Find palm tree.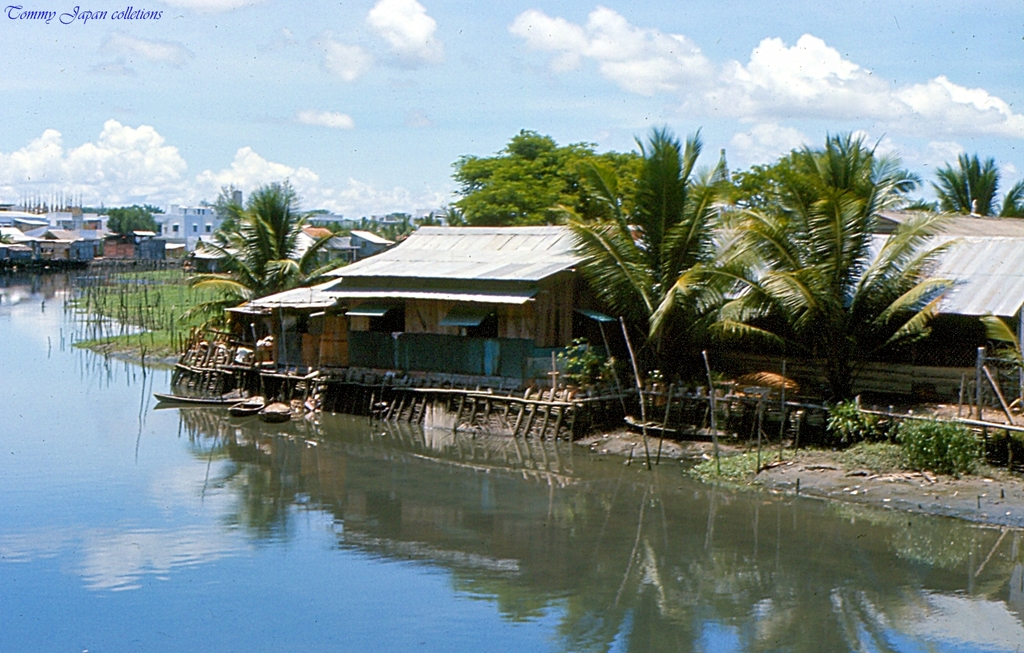
rect(778, 125, 885, 236).
